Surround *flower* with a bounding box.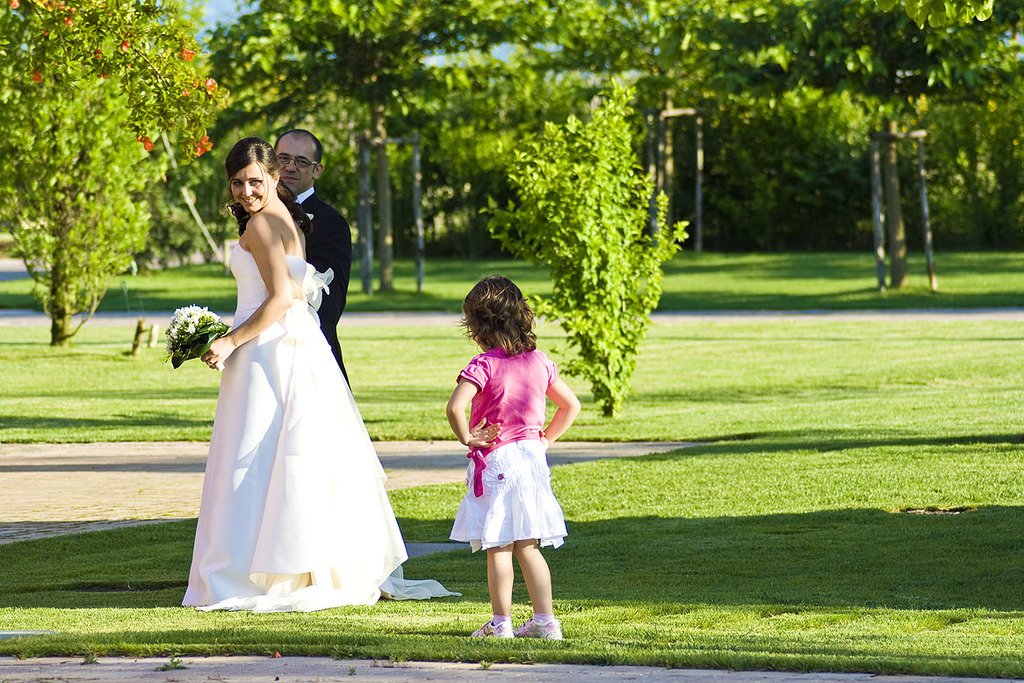
<box>199,77,218,104</box>.
